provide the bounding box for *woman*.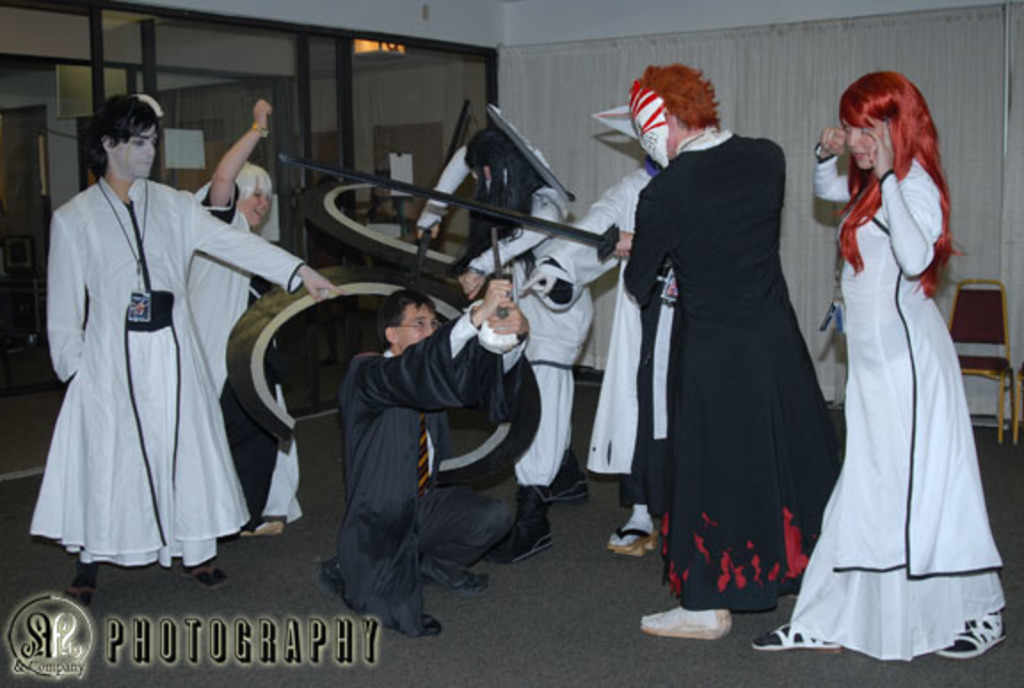
{"left": 448, "top": 107, "right": 590, "bottom": 562}.
